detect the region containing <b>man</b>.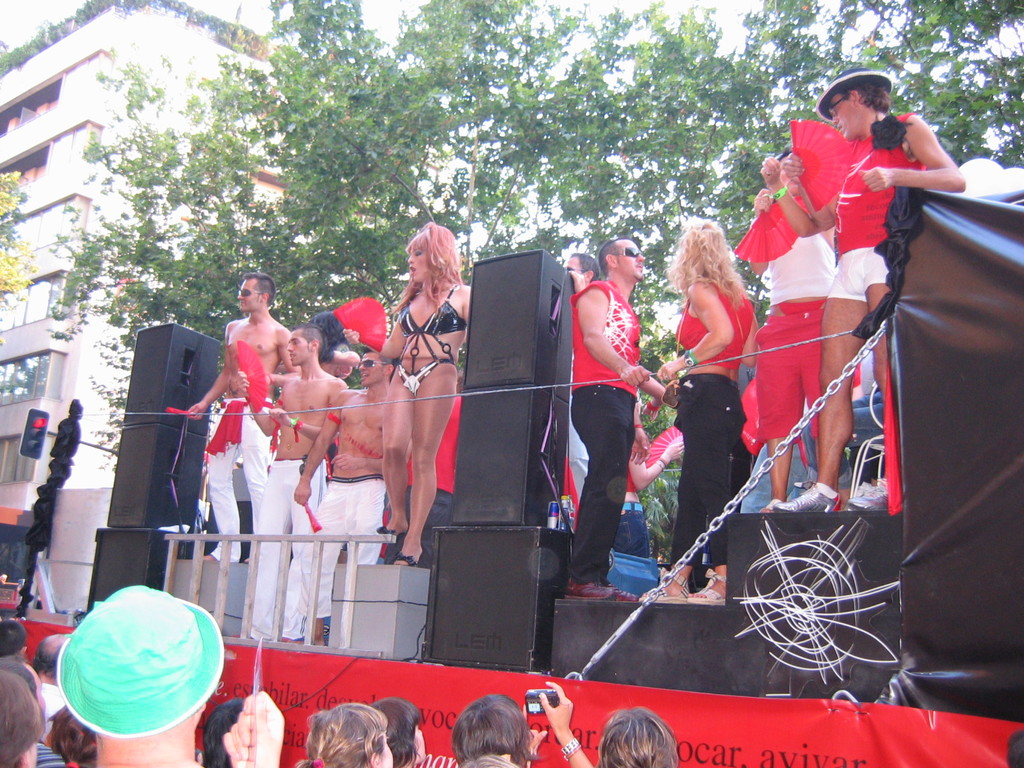
rect(191, 274, 296, 561).
